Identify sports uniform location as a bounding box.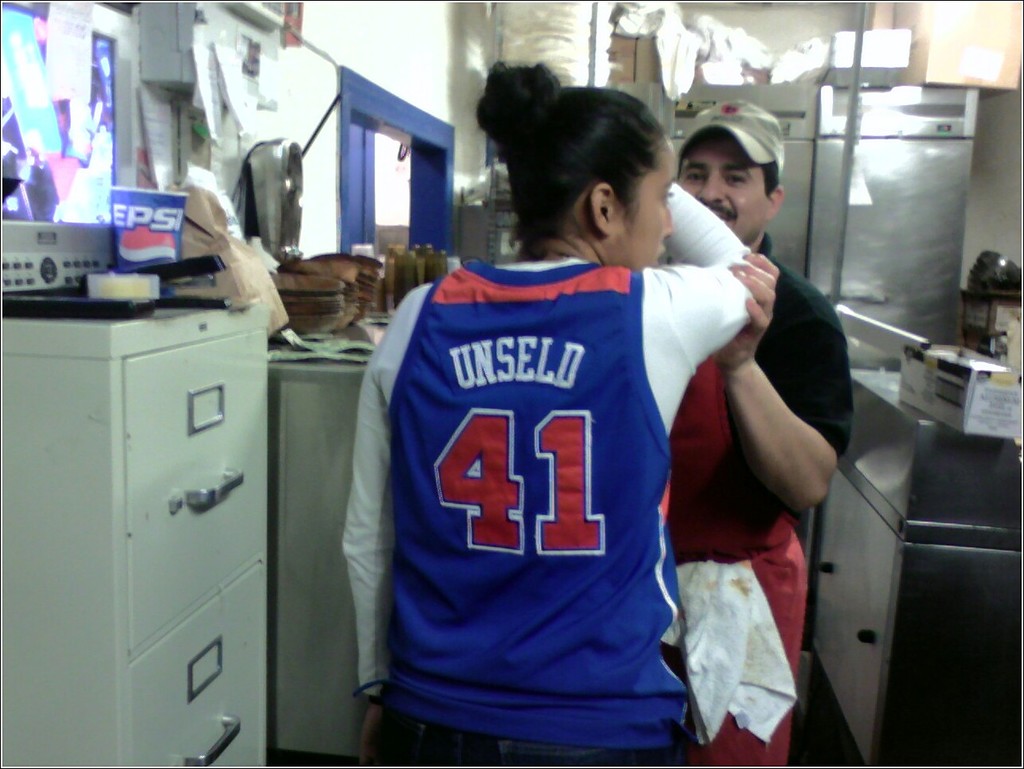
[349,139,775,761].
